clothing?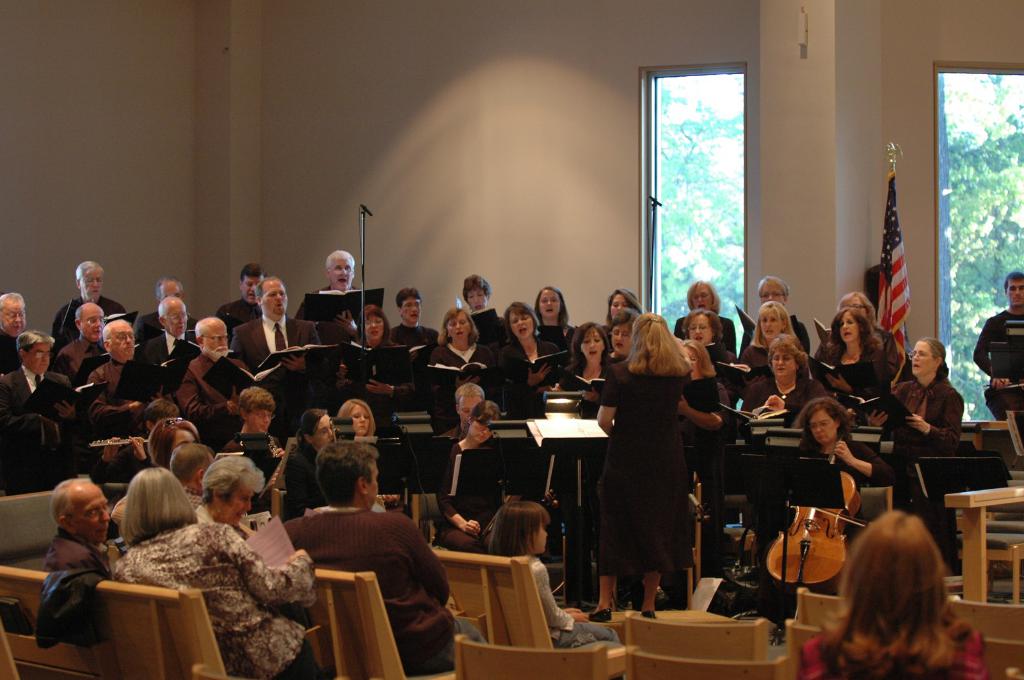
<bbox>436, 344, 490, 413</bbox>
